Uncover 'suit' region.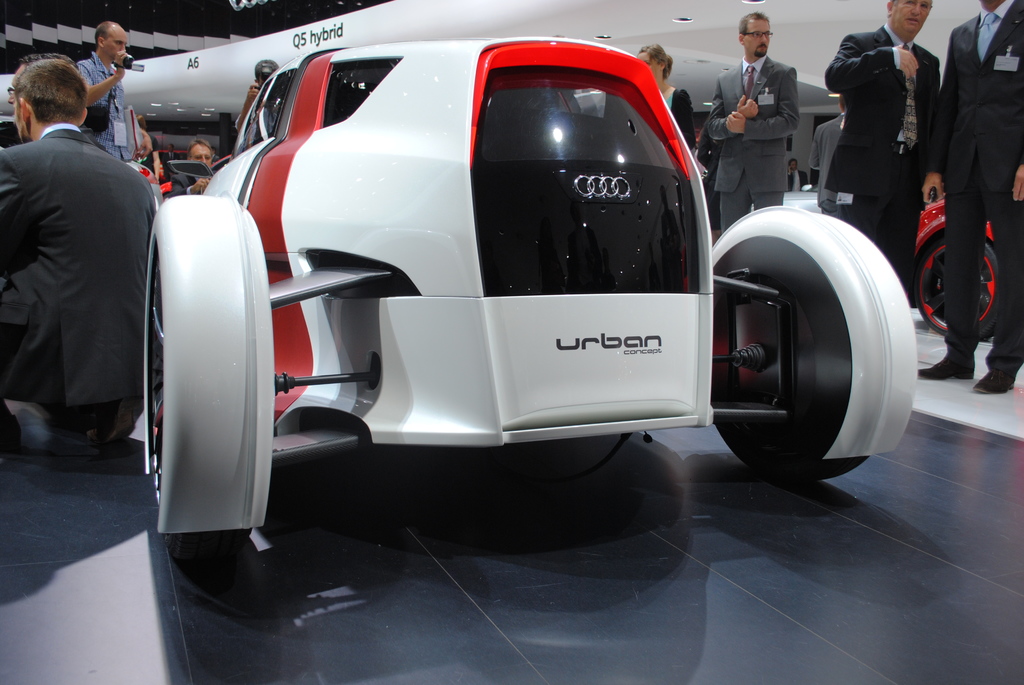
Uncovered: bbox=[824, 22, 941, 295].
